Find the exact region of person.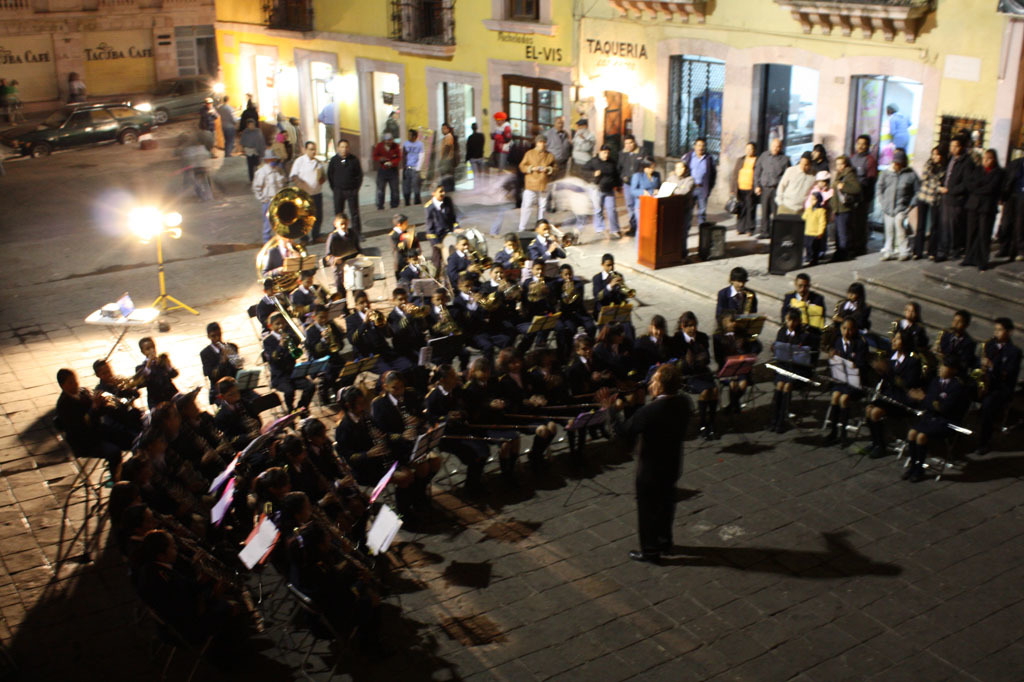
Exact region: <bbox>276, 110, 302, 165</bbox>.
